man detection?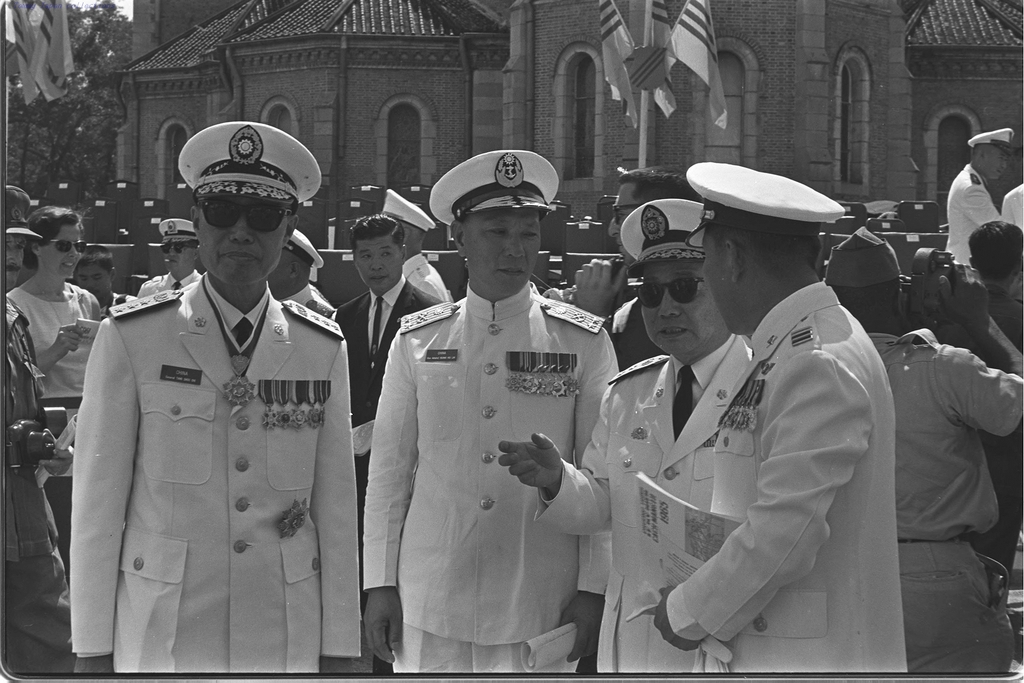
Rect(829, 226, 1023, 679)
